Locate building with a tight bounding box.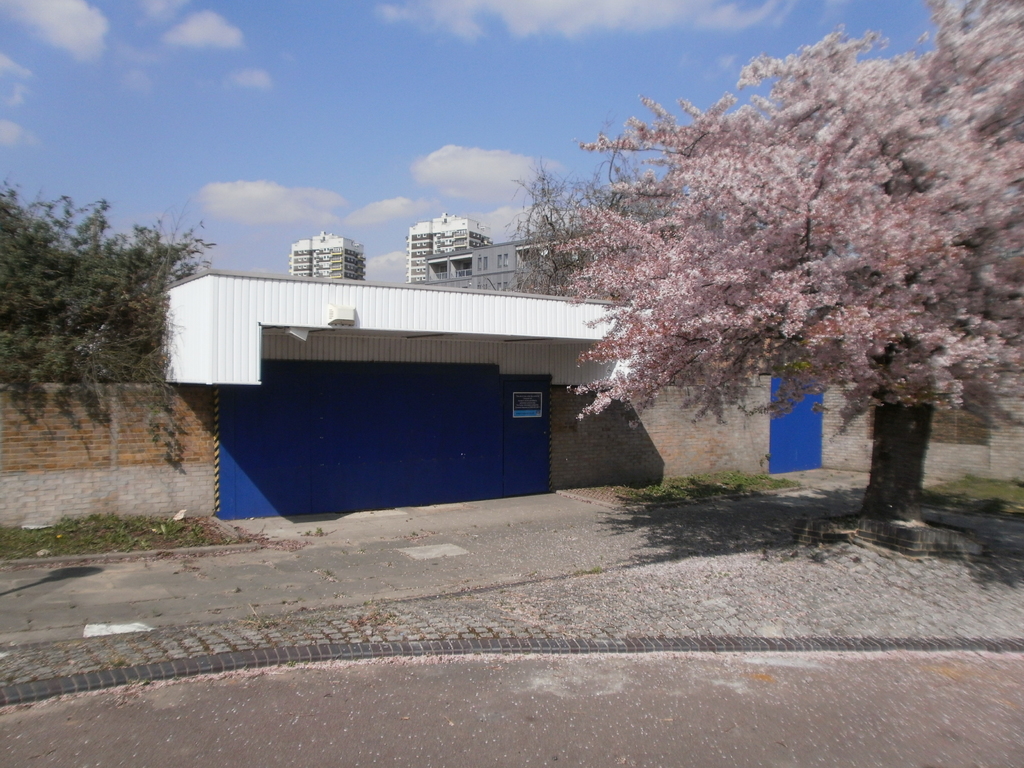
bbox=(404, 212, 492, 285).
